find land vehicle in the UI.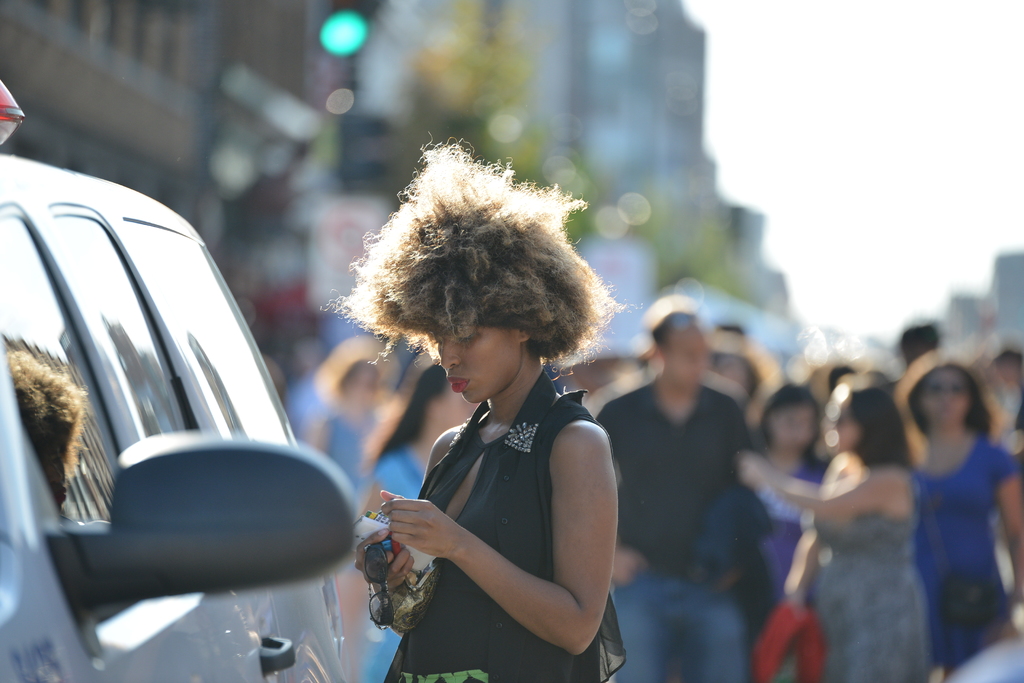
UI element at [left=0, top=168, right=365, bottom=682].
